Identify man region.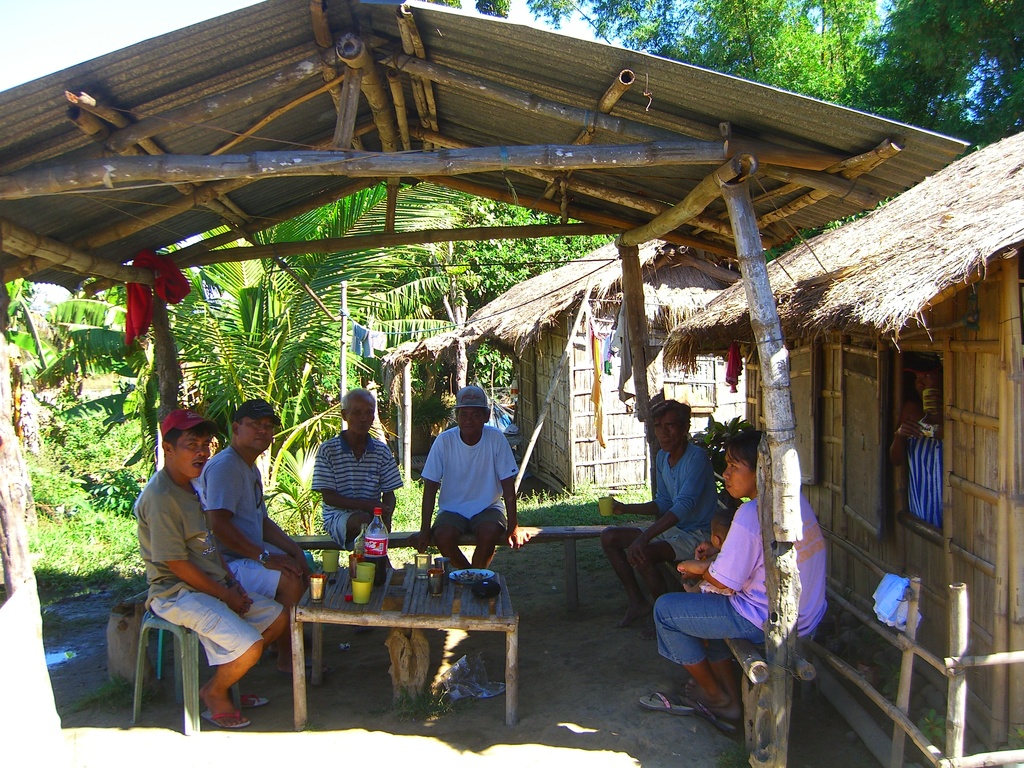
Region: left=200, top=401, right=311, bottom=662.
